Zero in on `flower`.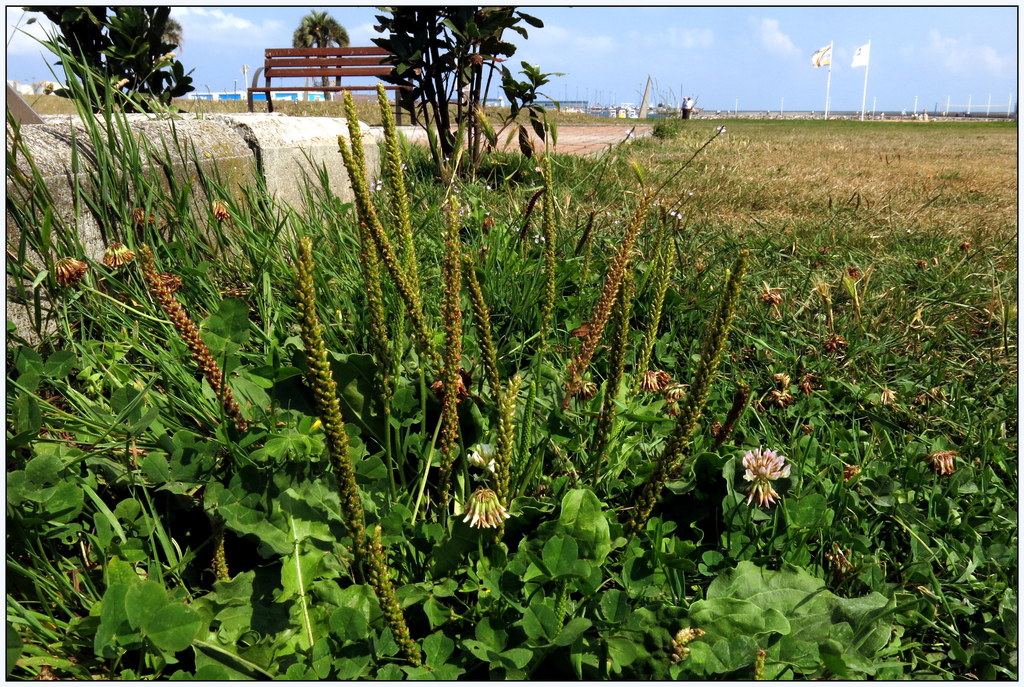
Zeroed in: [x1=728, y1=441, x2=790, y2=502].
